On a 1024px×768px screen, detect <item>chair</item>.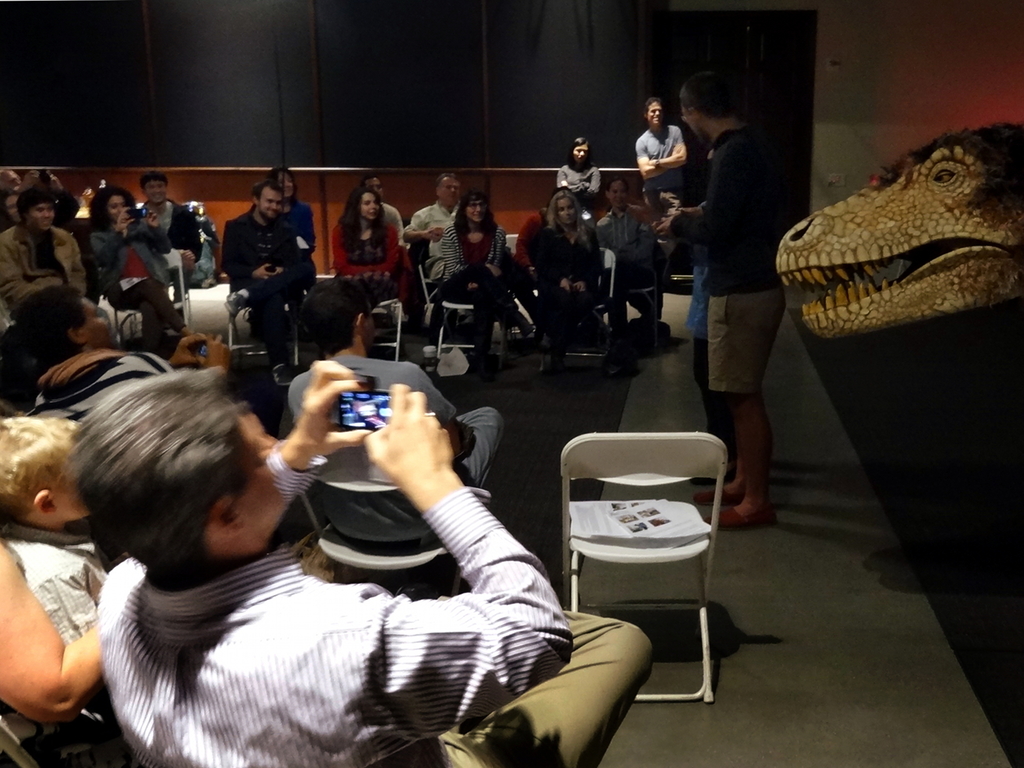
114, 247, 190, 348.
